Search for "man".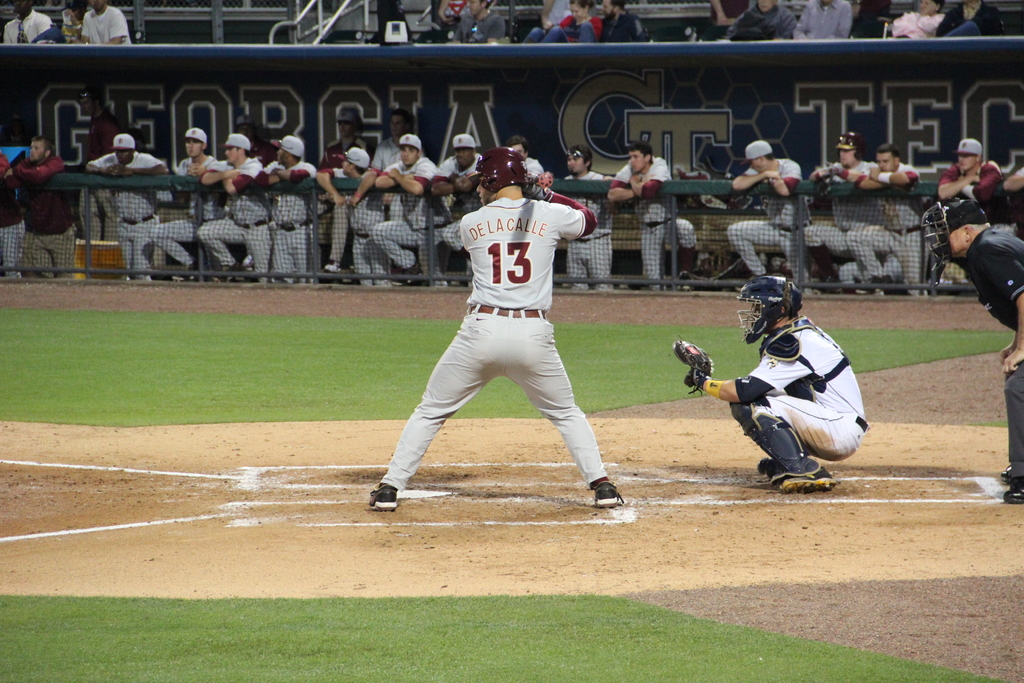
Found at left=148, top=128, right=220, bottom=279.
